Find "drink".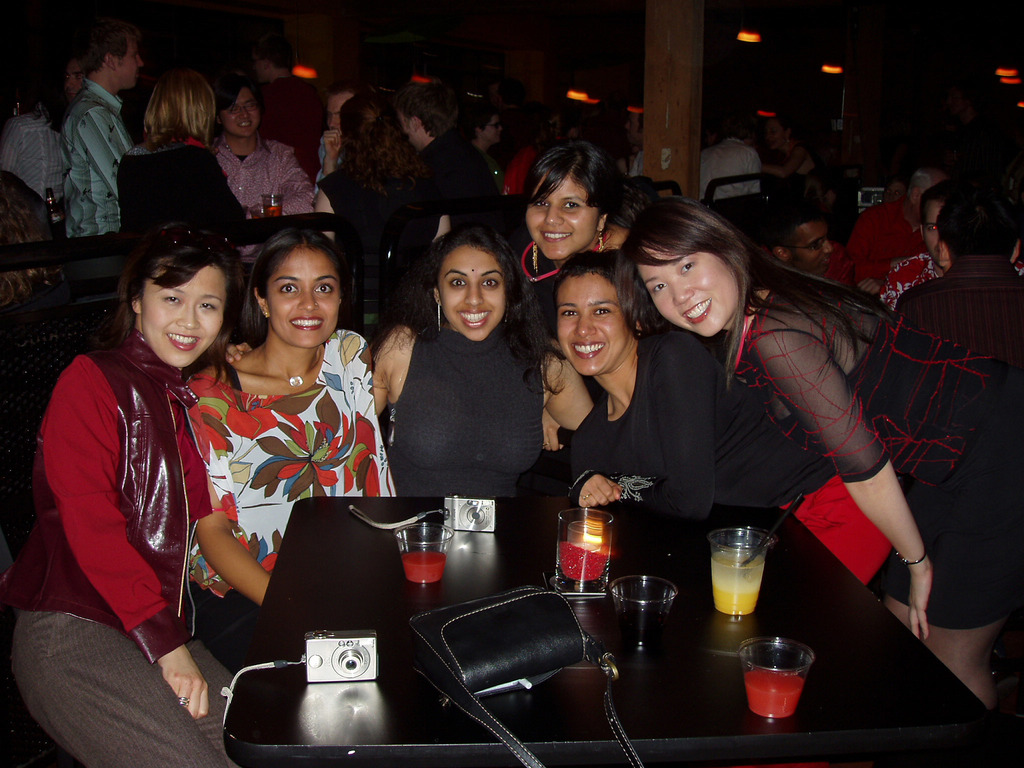
(713, 550, 765, 616).
